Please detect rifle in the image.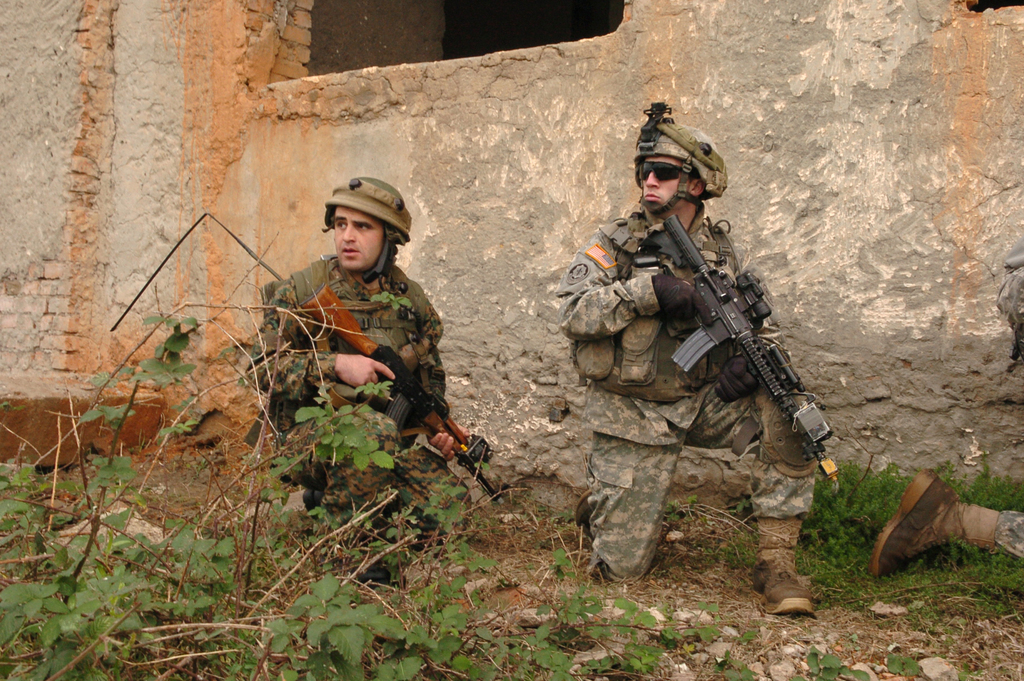
rect(310, 330, 499, 485).
